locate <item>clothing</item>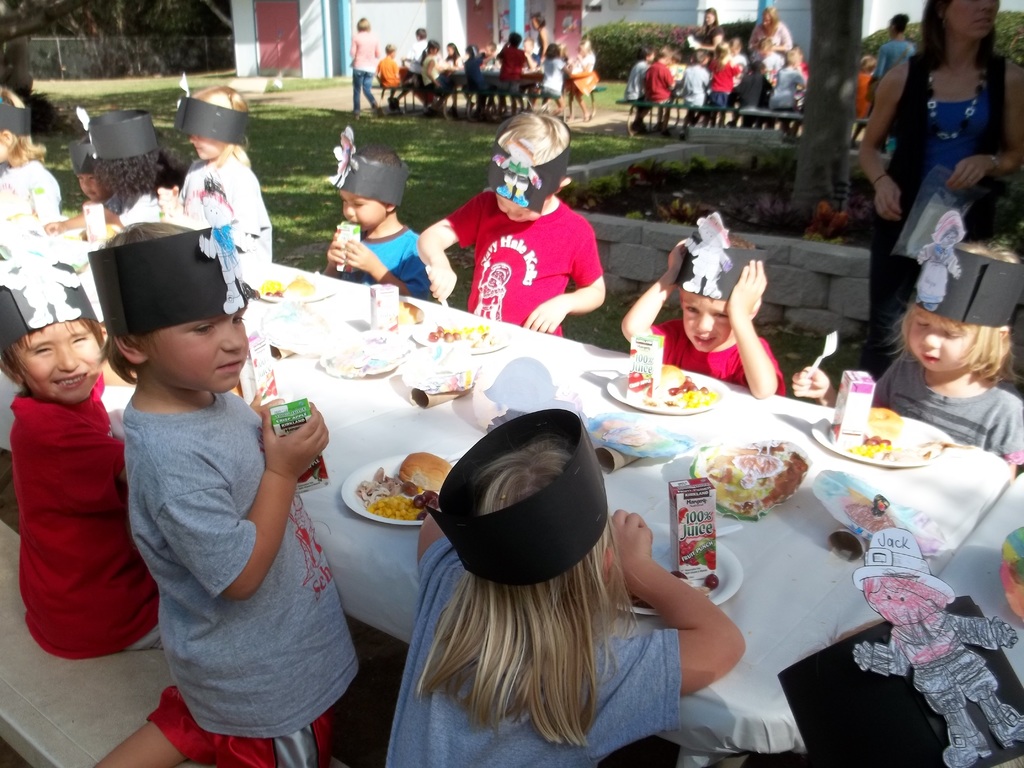
x1=864 y1=354 x2=1023 y2=473
